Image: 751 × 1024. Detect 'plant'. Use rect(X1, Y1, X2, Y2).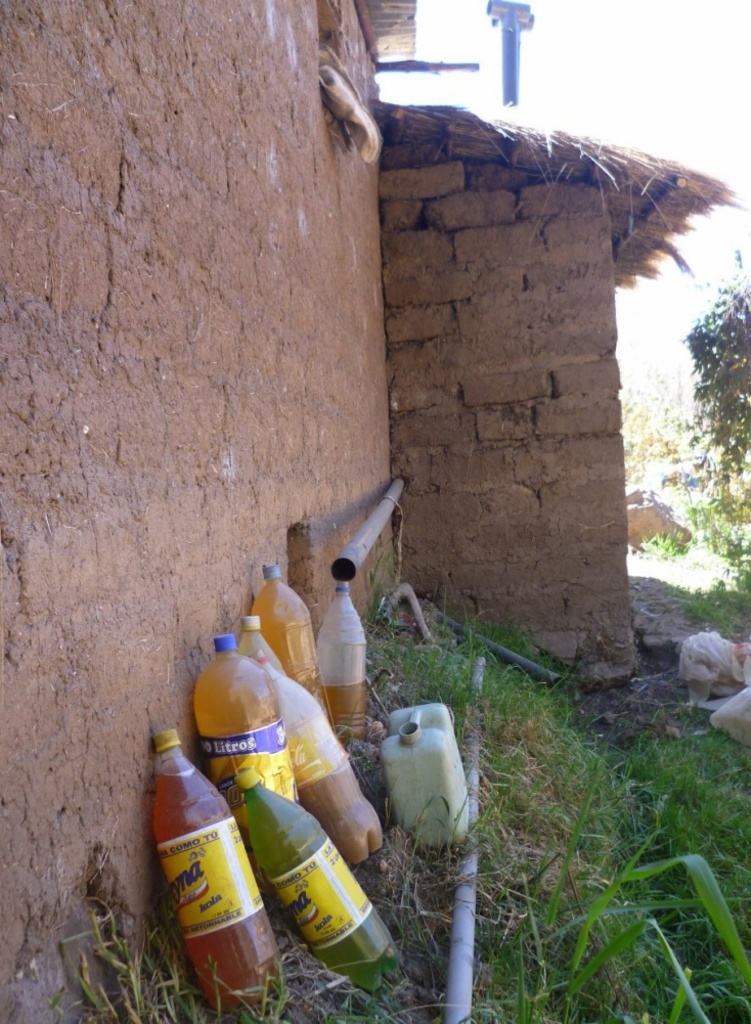
rect(646, 508, 750, 631).
